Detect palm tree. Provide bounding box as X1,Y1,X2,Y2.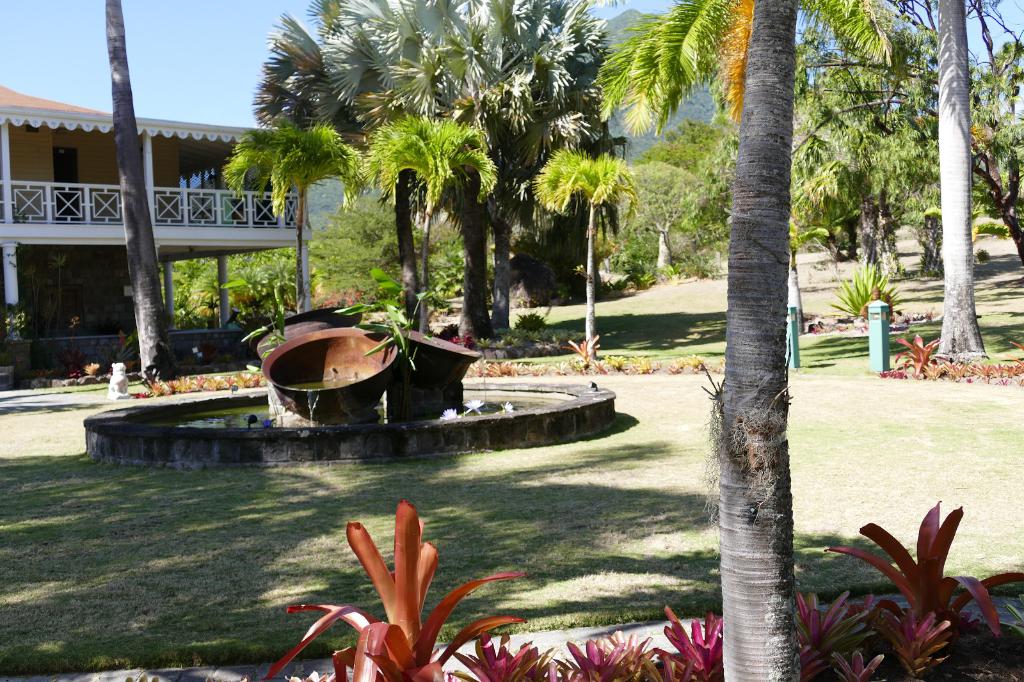
593,0,922,338.
